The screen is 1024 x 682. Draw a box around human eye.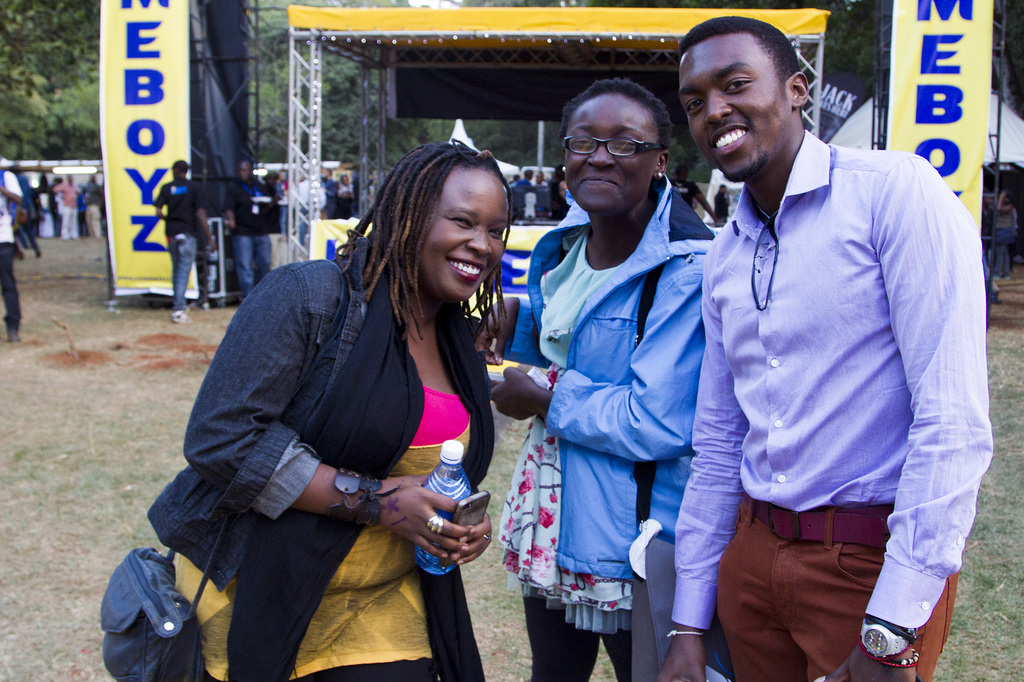
(x1=485, y1=226, x2=505, y2=241).
